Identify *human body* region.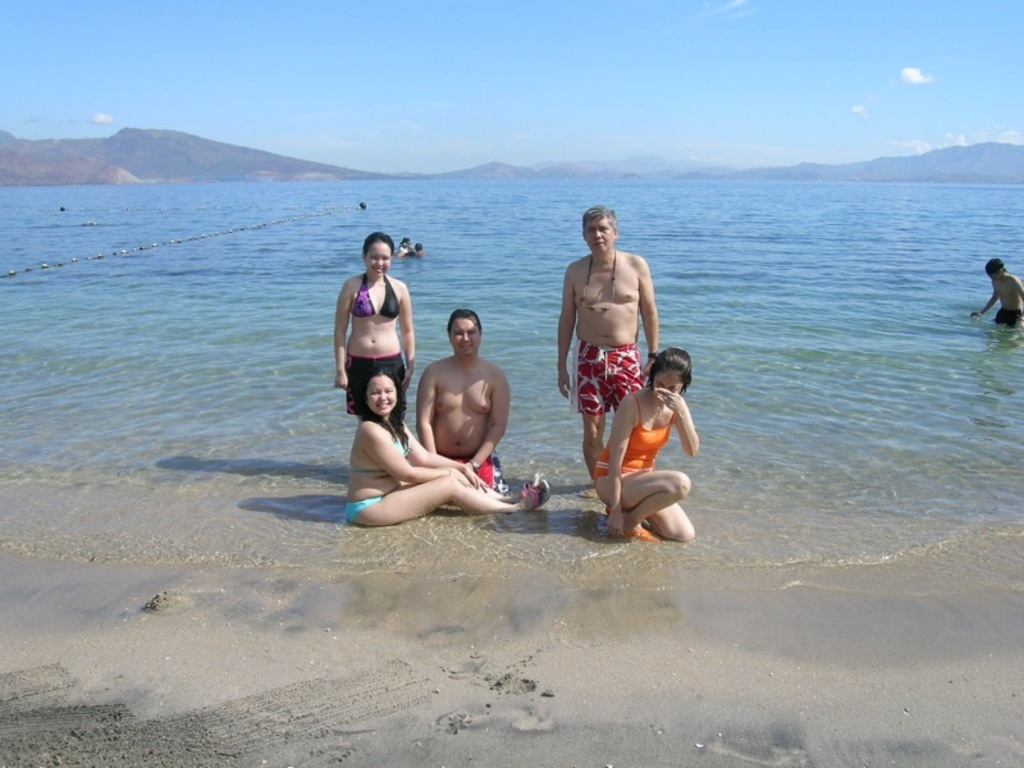
Region: Rect(421, 356, 503, 477).
